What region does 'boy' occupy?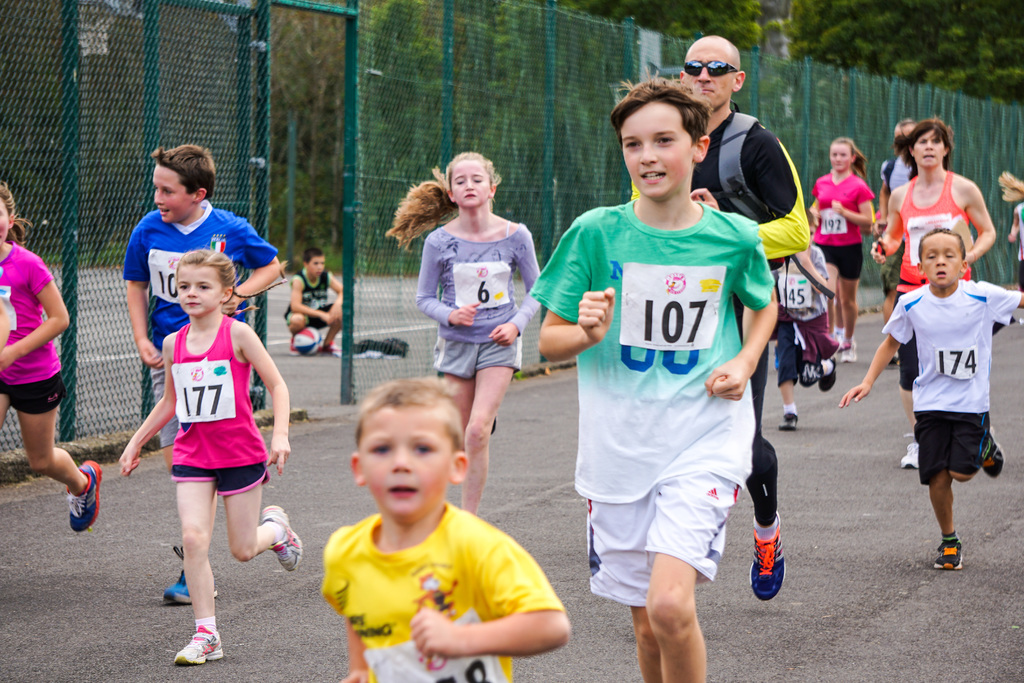
835:228:1023:570.
